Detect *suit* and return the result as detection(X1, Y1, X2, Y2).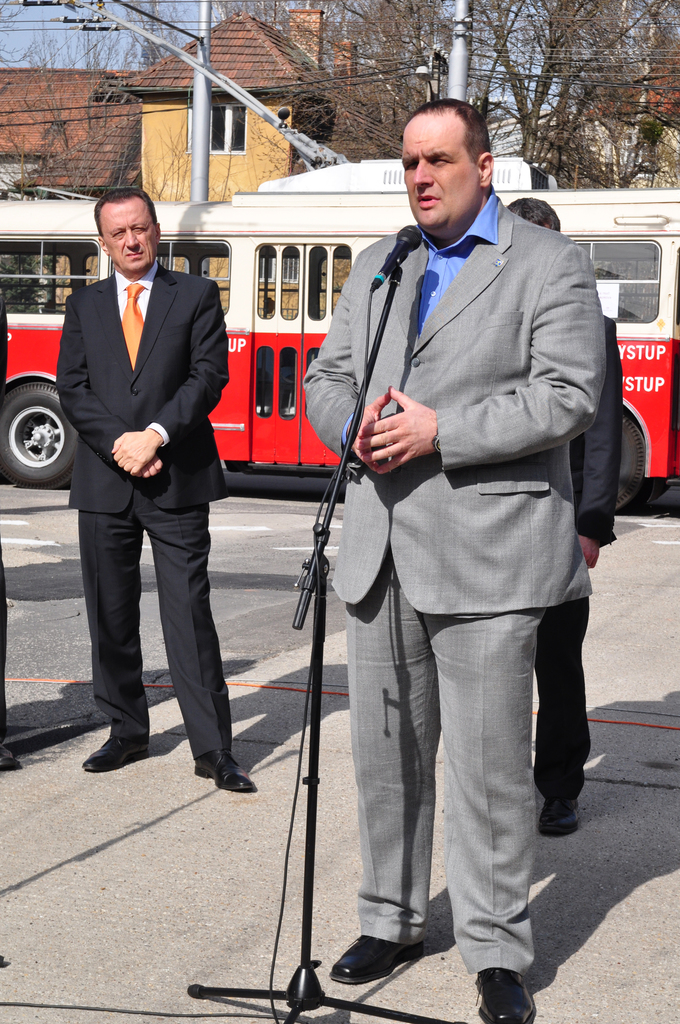
detection(294, 188, 611, 972).
